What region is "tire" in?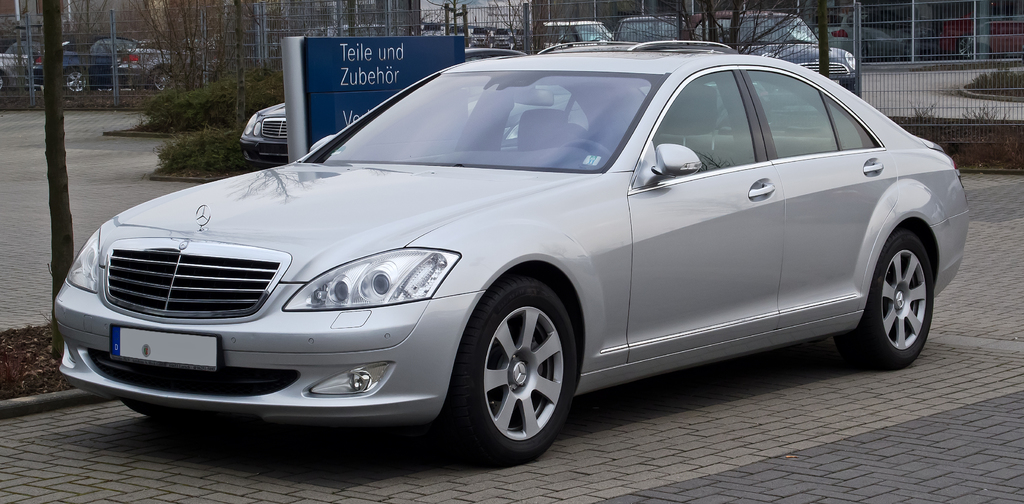
(x1=834, y1=227, x2=934, y2=371).
